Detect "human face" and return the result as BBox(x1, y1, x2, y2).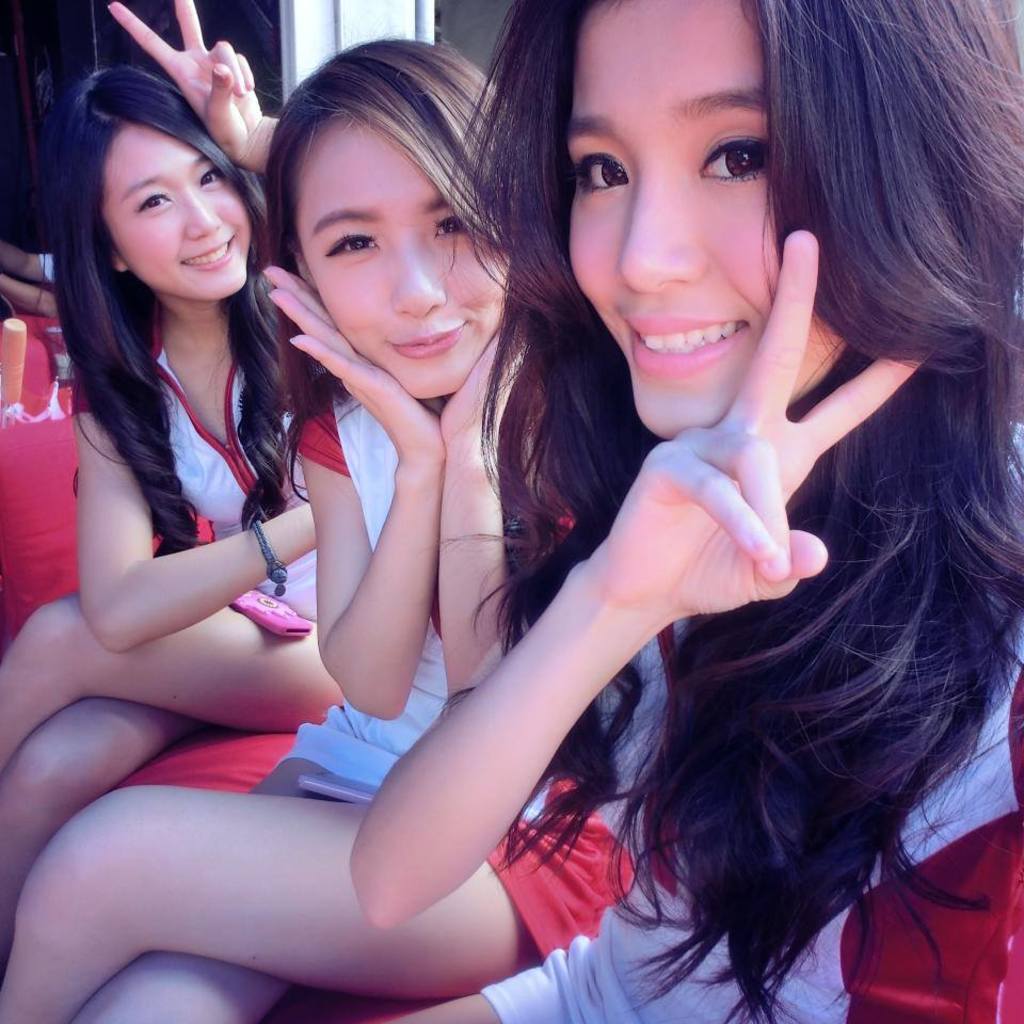
BBox(291, 122, 506, 394).
